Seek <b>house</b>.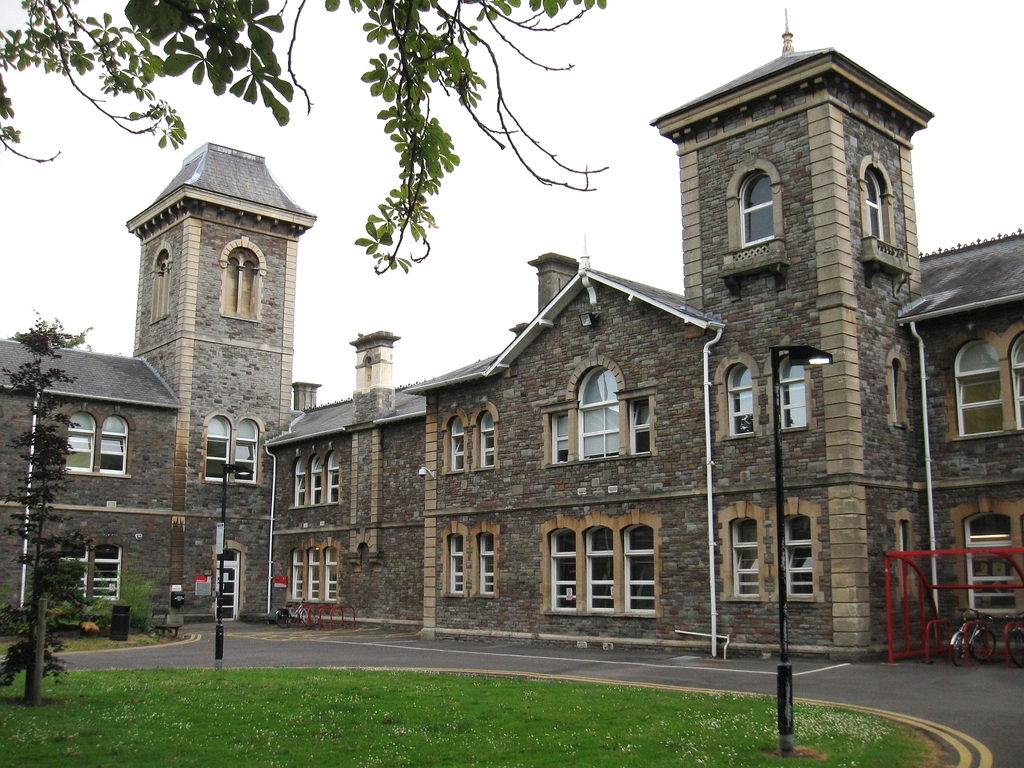
{"x1": 0, "y1": 10, "x2": 1023, "y2": 662}.
